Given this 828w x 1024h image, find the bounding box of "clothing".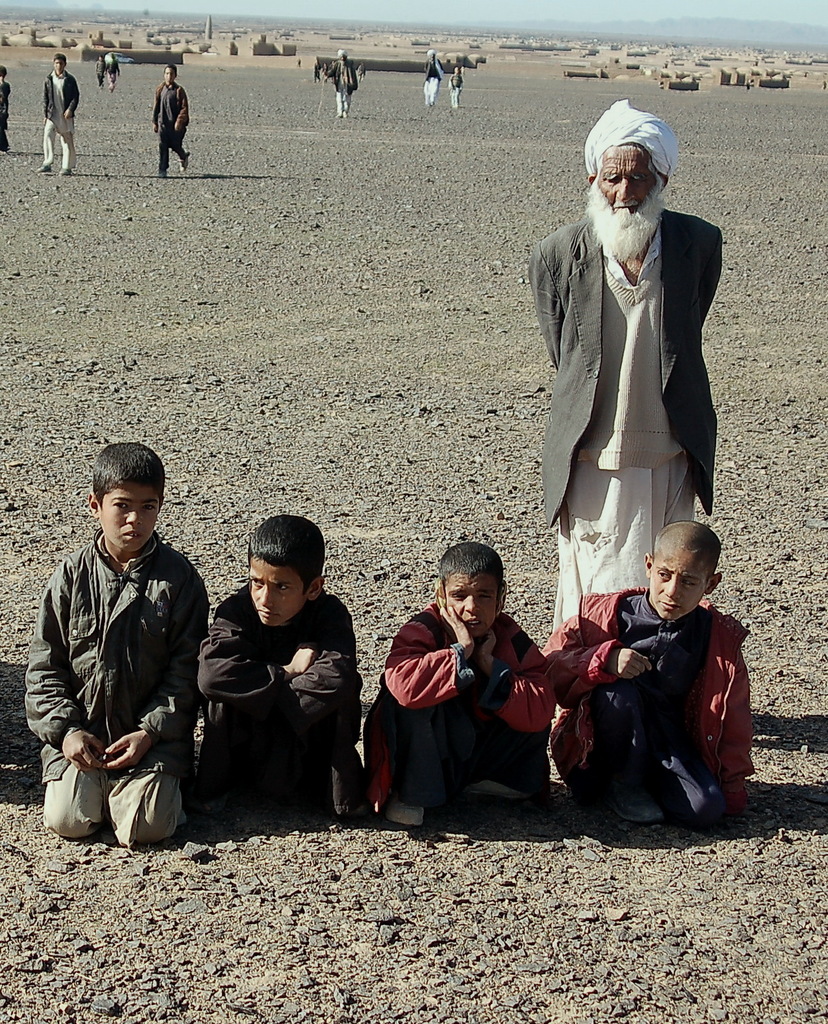
box(102, 54, 120, 94).
